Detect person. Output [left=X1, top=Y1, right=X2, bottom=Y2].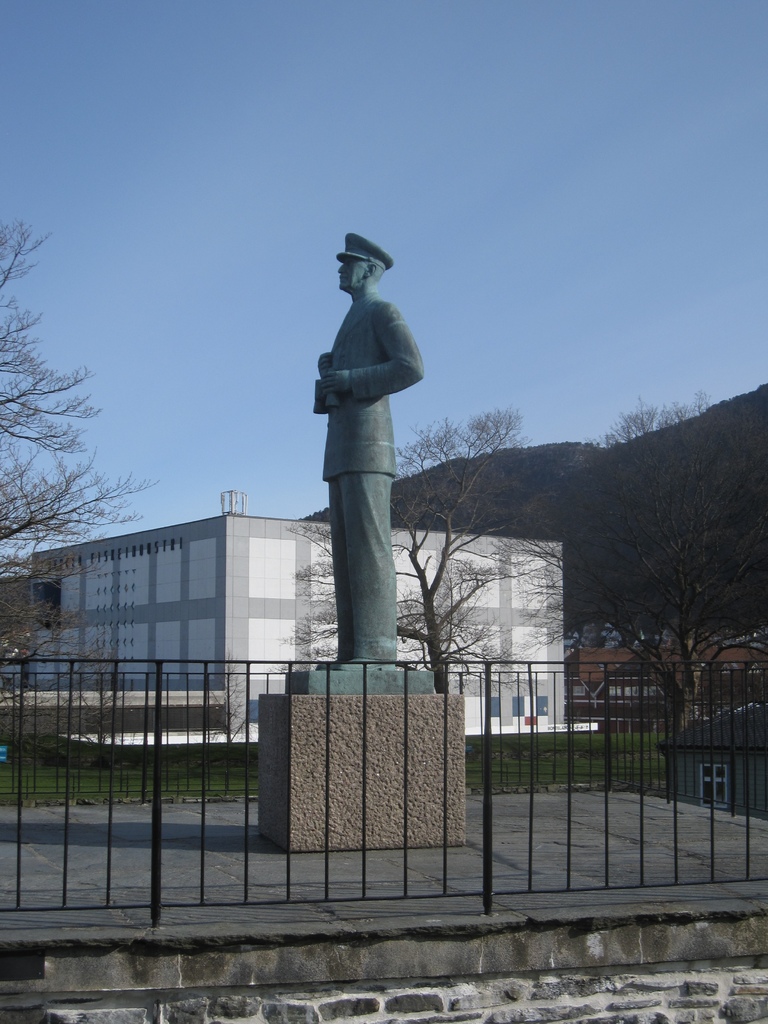
[left=298, top=215, right=446, bottom=674].
